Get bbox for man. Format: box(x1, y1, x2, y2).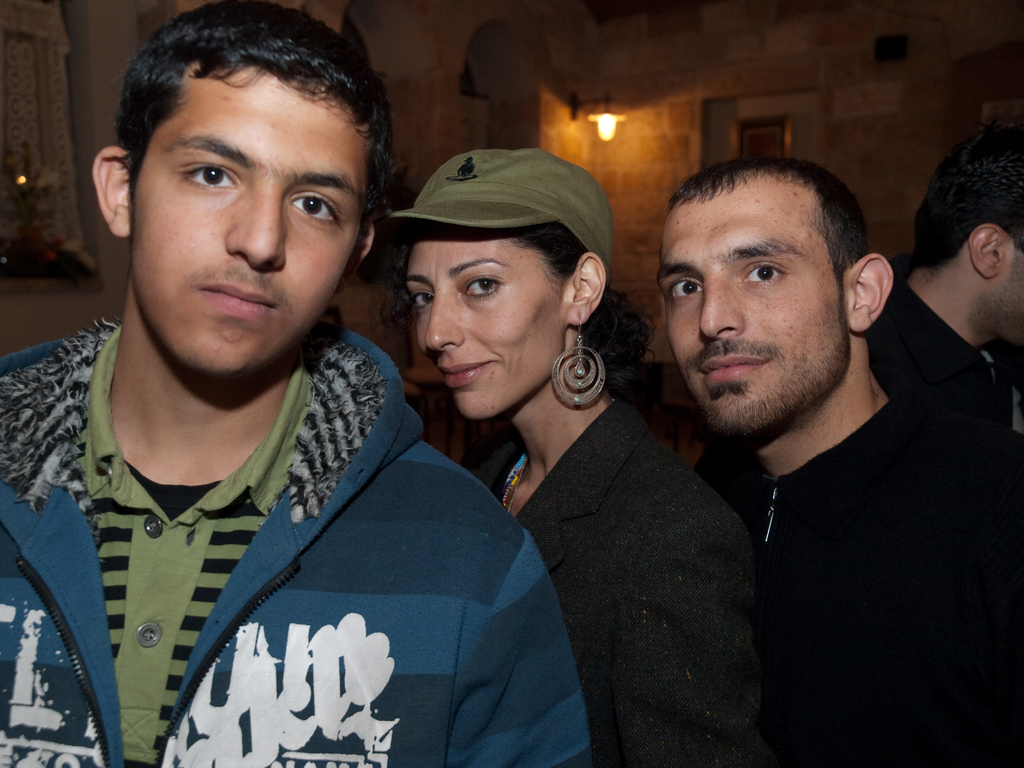
box(870, 128, 1016, 497).
